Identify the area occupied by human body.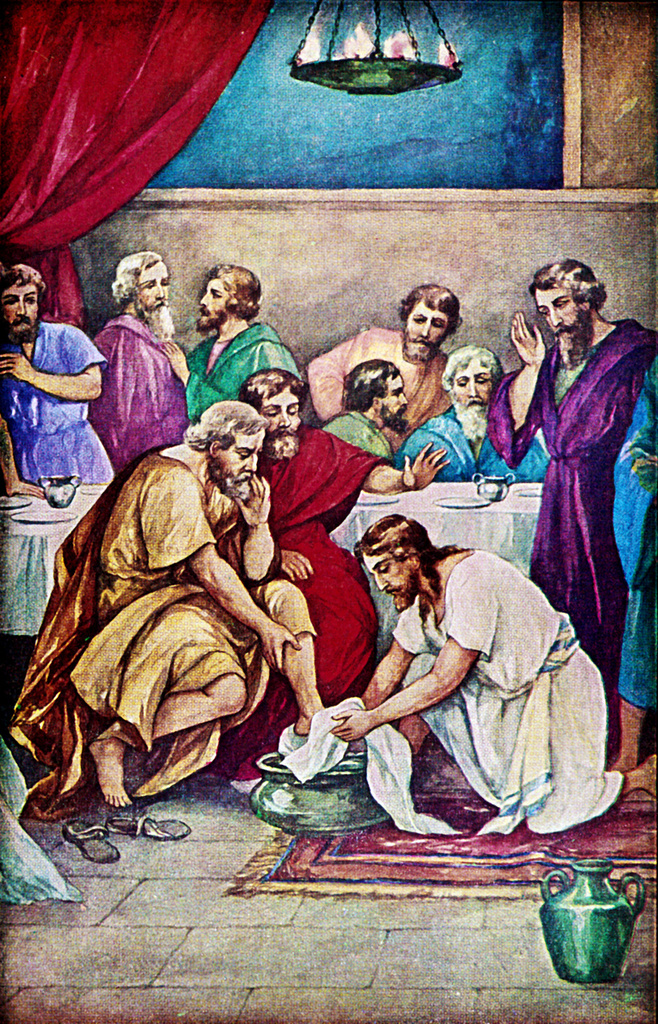
Area: box=[325, 518, 657, 836].
